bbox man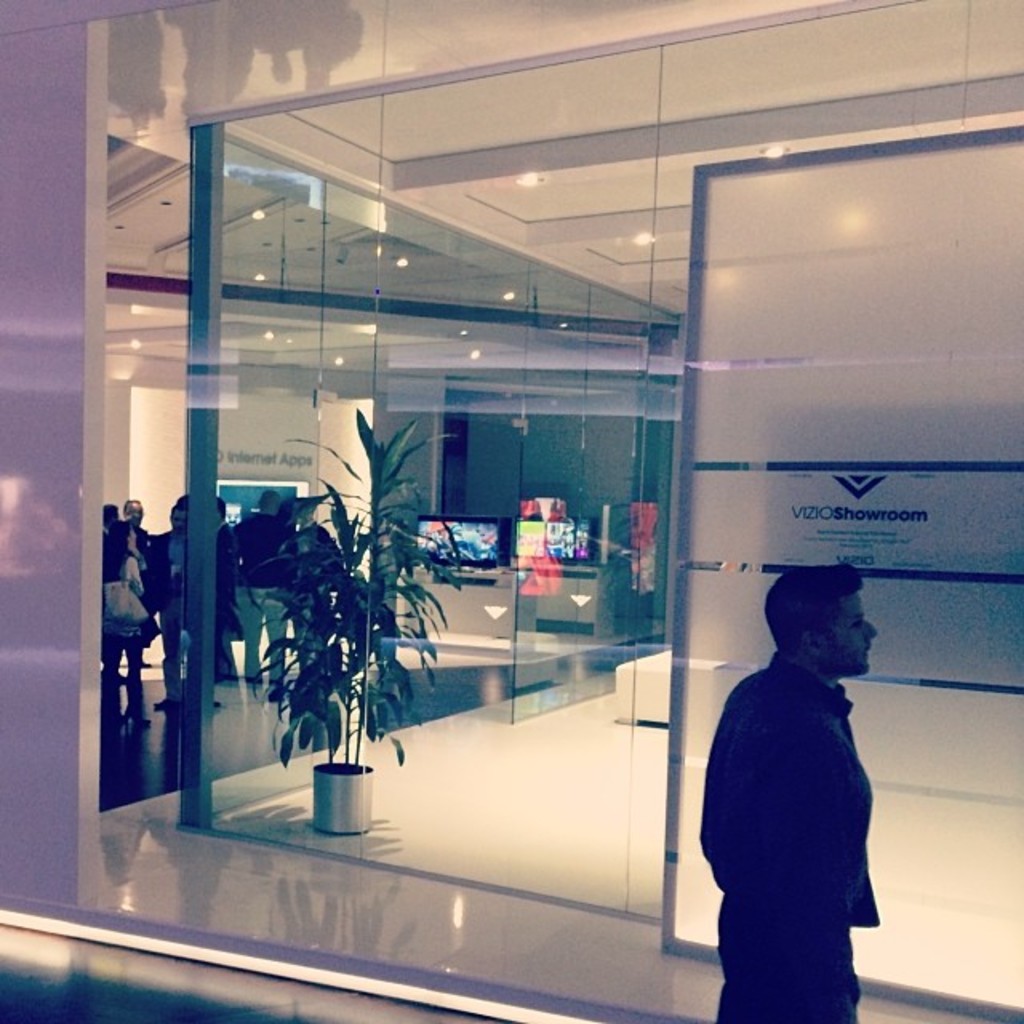
139,502,190,707
